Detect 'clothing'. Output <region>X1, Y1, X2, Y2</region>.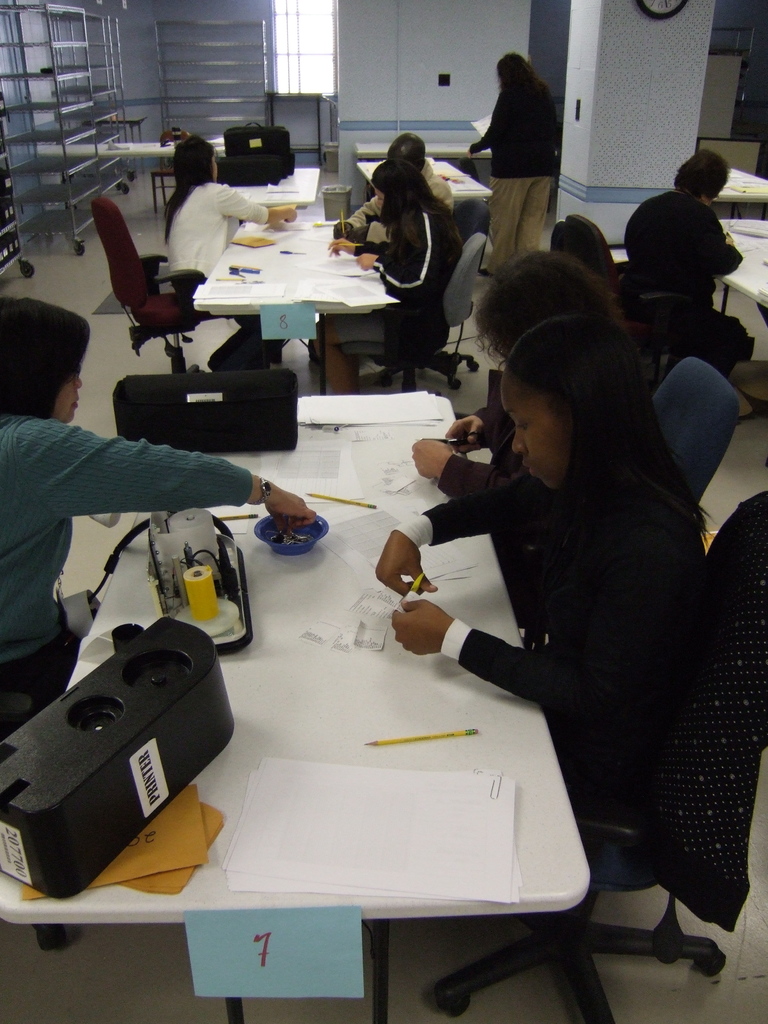
<region>0, 416, 246, 671</region>.
